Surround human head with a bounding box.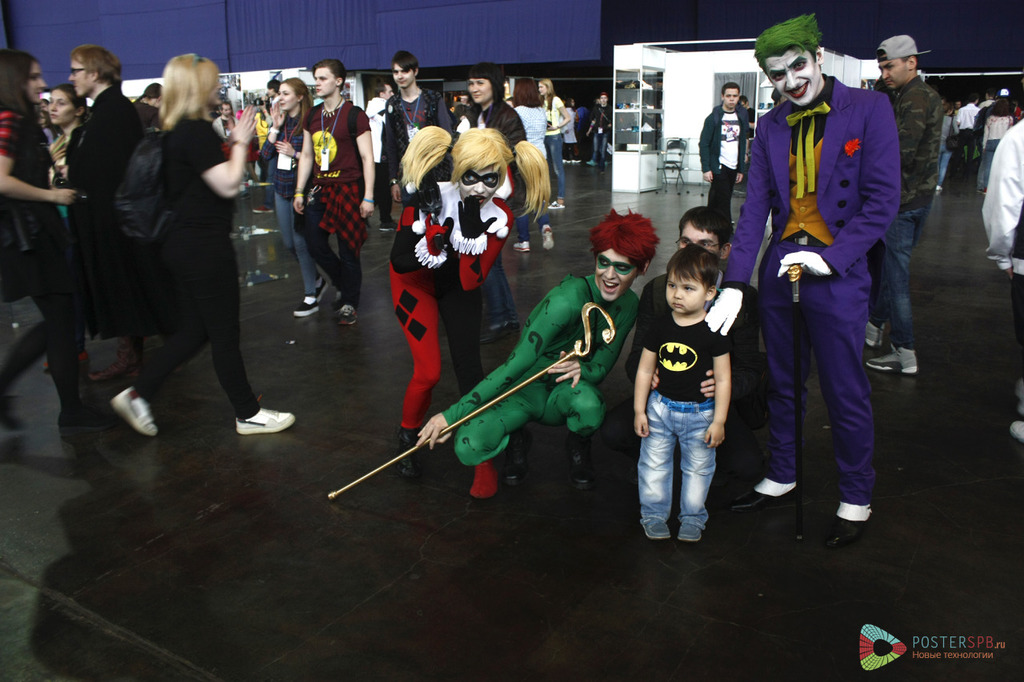
x1=266 y1=75 x2=282 y2=107.
